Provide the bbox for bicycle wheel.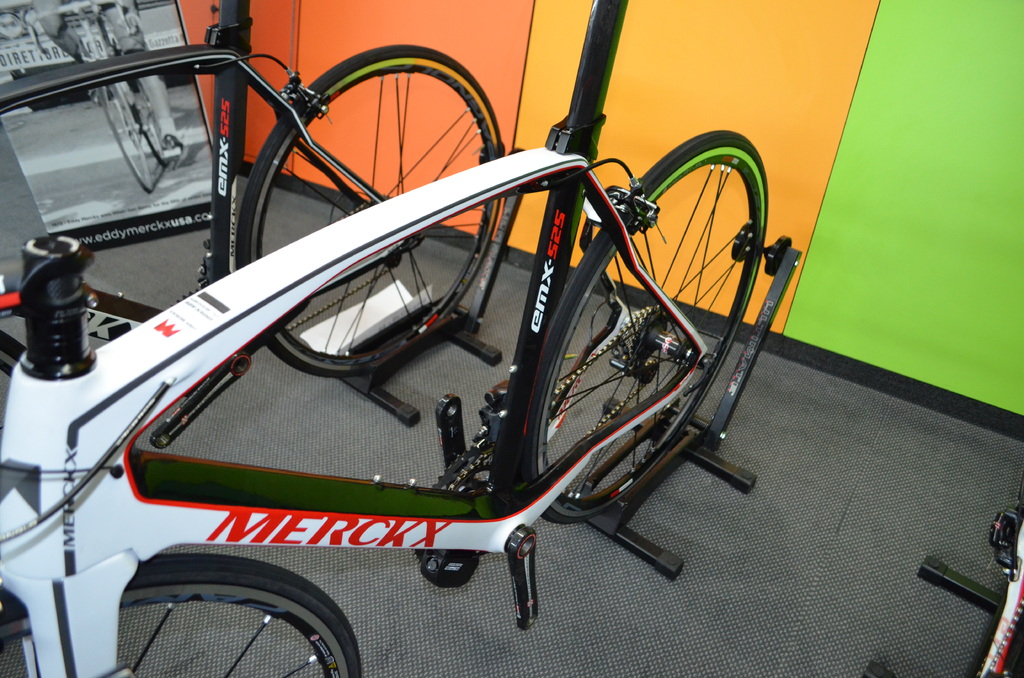
crop(0, 553, 365, 677).
